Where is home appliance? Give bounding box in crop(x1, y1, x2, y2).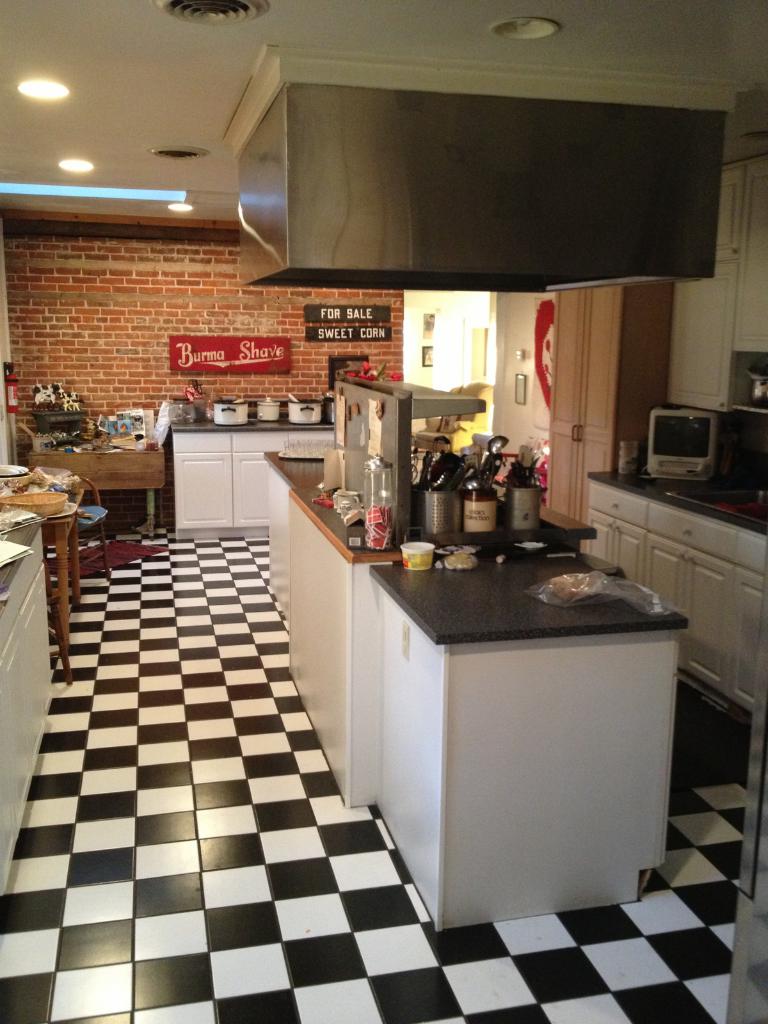
crop(647, 408, 717, 478).
